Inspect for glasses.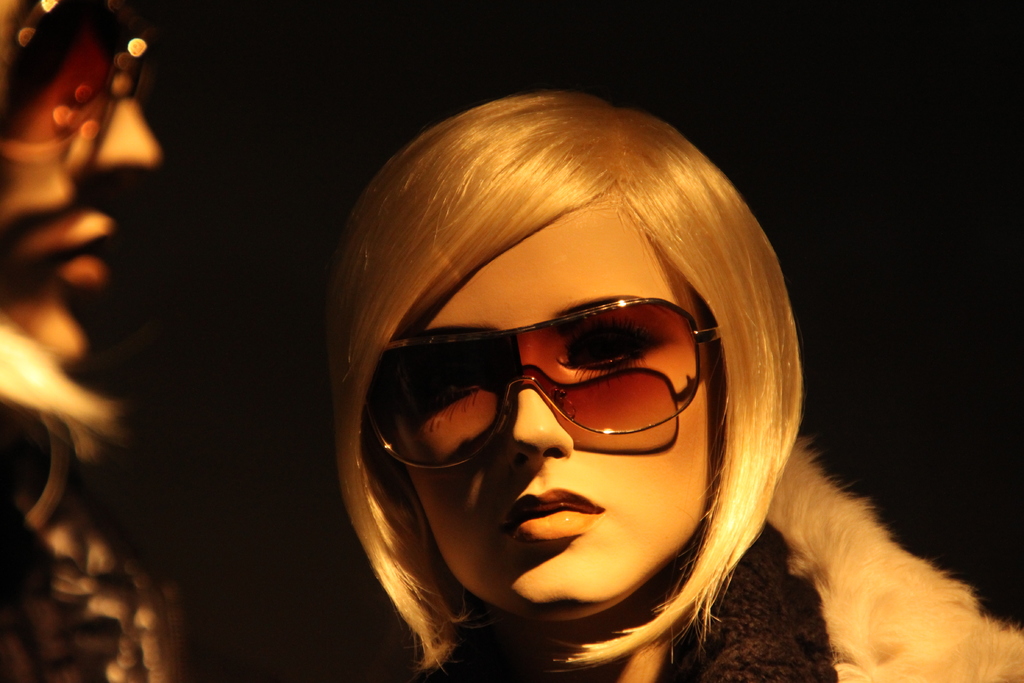
Inspection: box=[337, 229, 748, 497].
